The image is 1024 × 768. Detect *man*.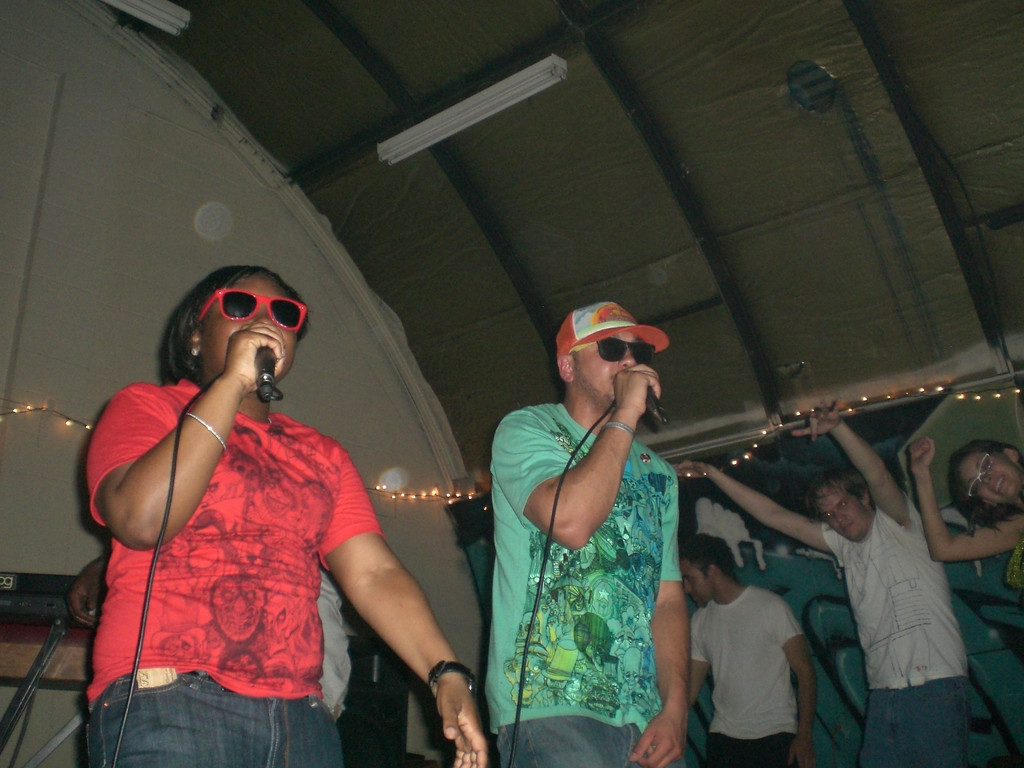
Detection: select_region(669, 399, 970, 767).
